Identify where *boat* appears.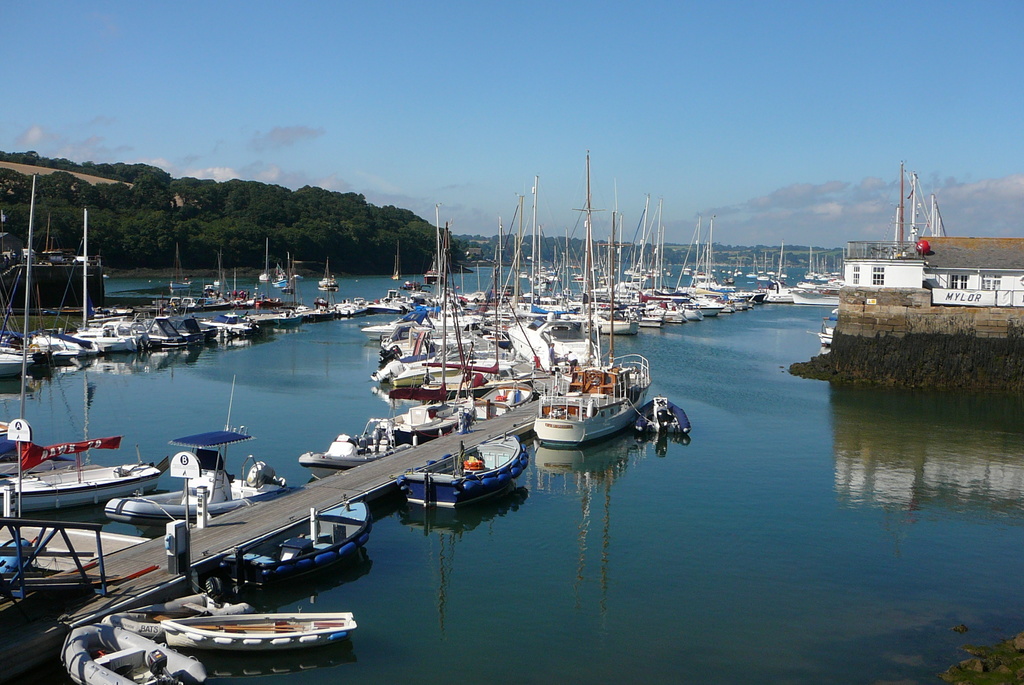
Appears at [x1=102, y1=583, x2=262, y2=638].
